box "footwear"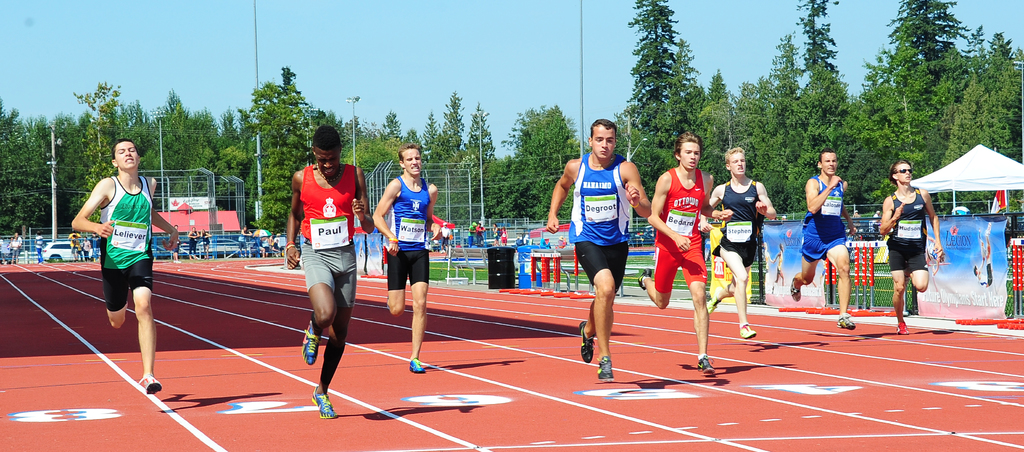
bbox=(739, 321, 753, 340)
